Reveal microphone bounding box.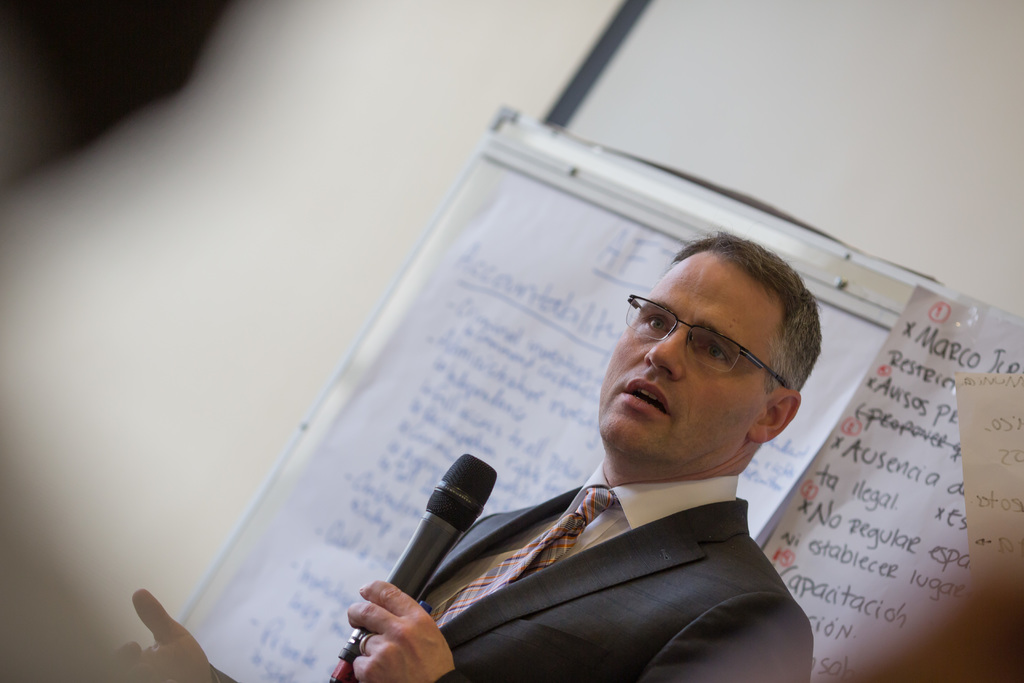
Revealed: bbox(352, 472, 509, 657).
